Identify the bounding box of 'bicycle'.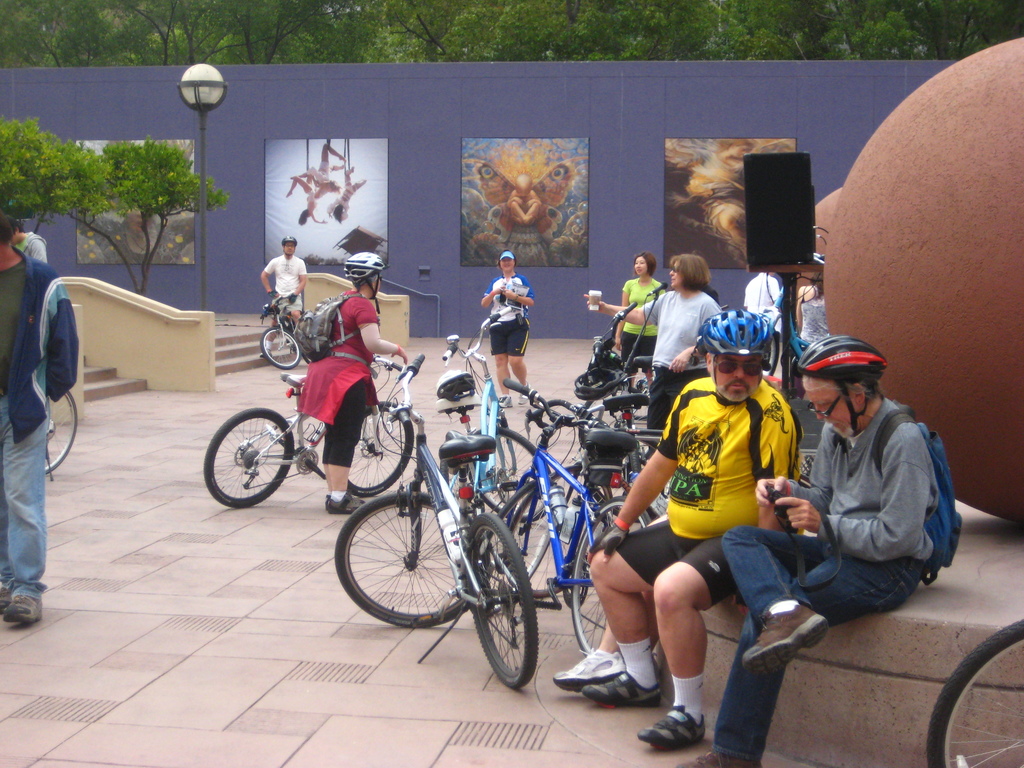
[x1=927, y1=614, x2=1023, y2=767].
